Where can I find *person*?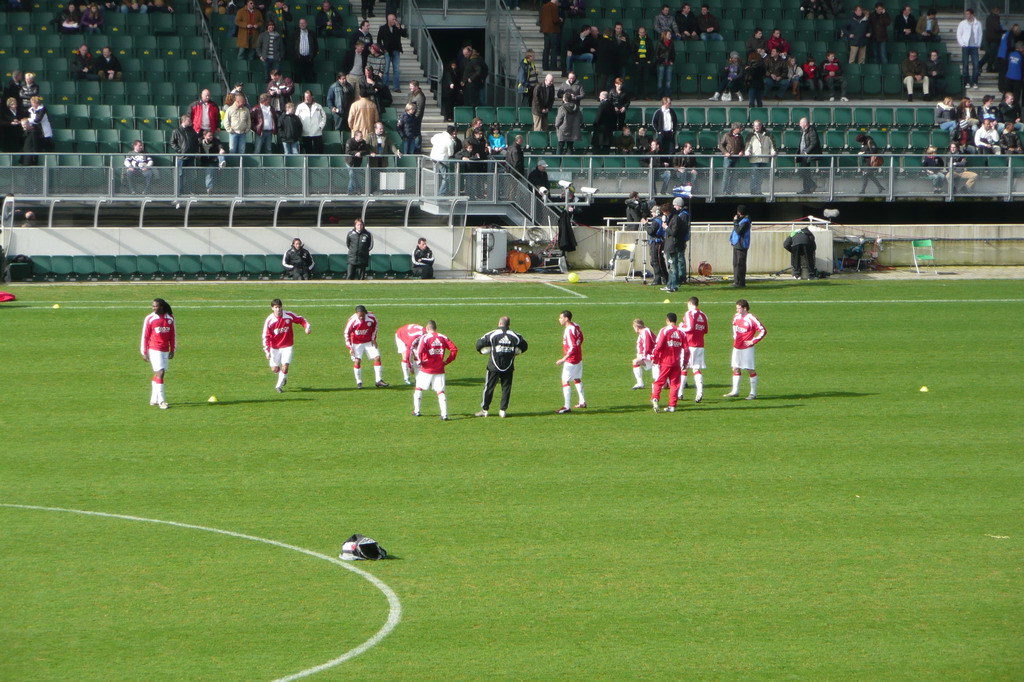
You can find it at bbox=(663, 199, 690, 288).
